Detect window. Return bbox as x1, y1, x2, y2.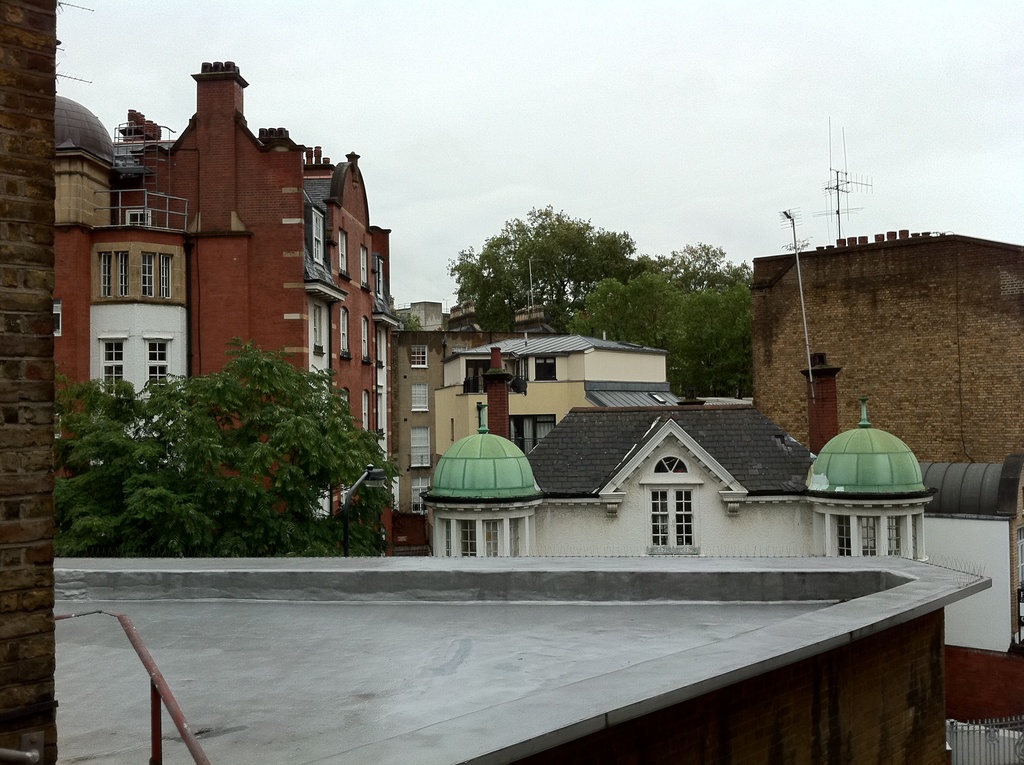
314, 303, 327, 355.
